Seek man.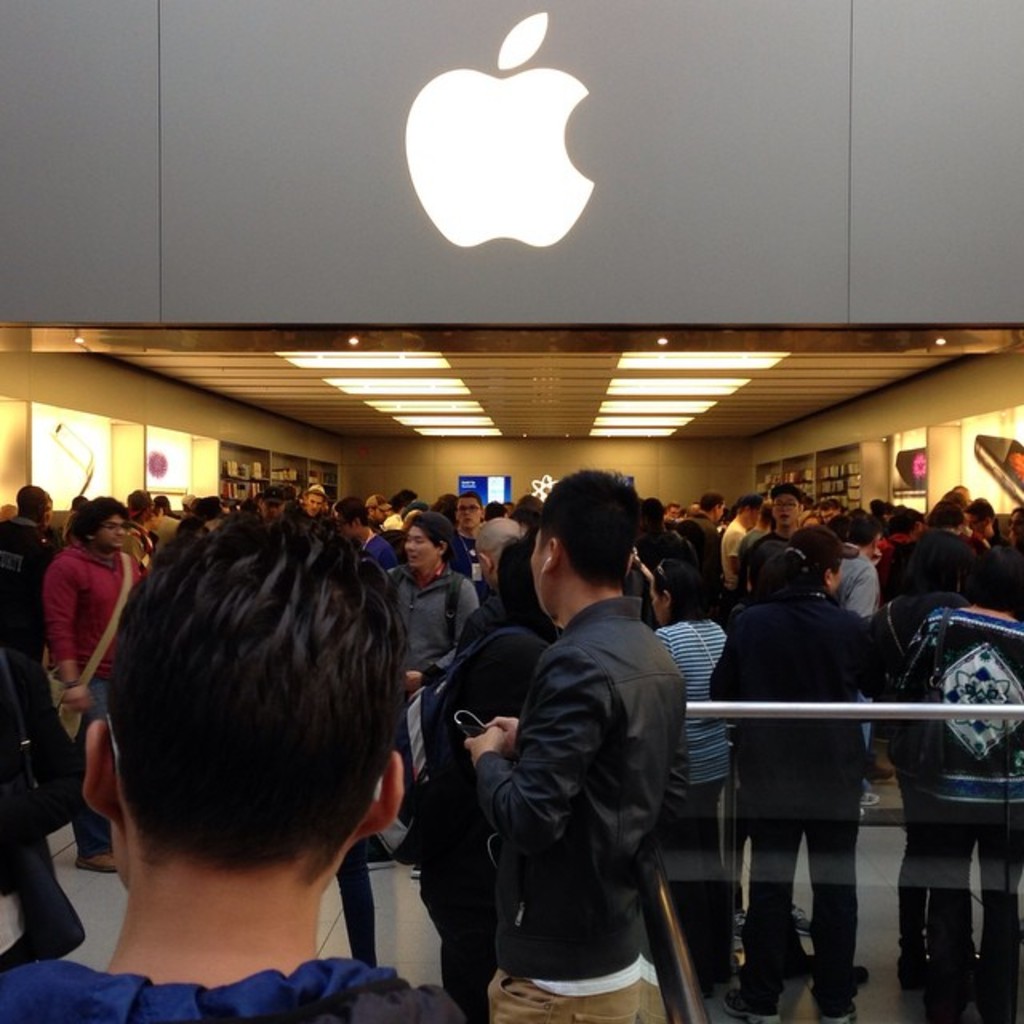
459/488/734/1014.
